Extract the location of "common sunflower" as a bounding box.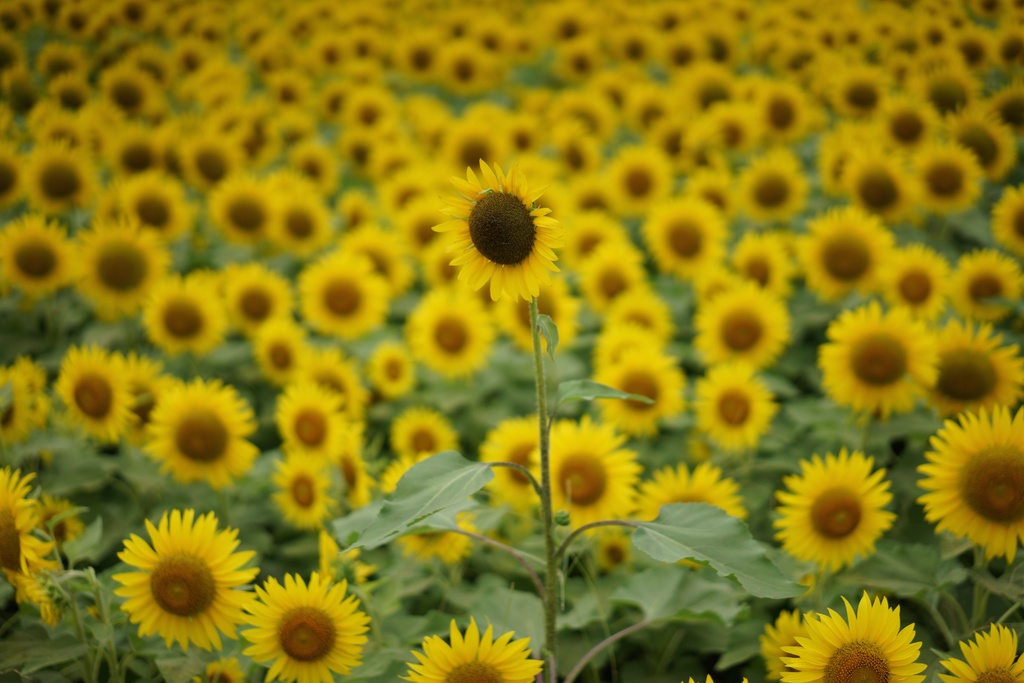
<box>687,374,778,458</box>.
